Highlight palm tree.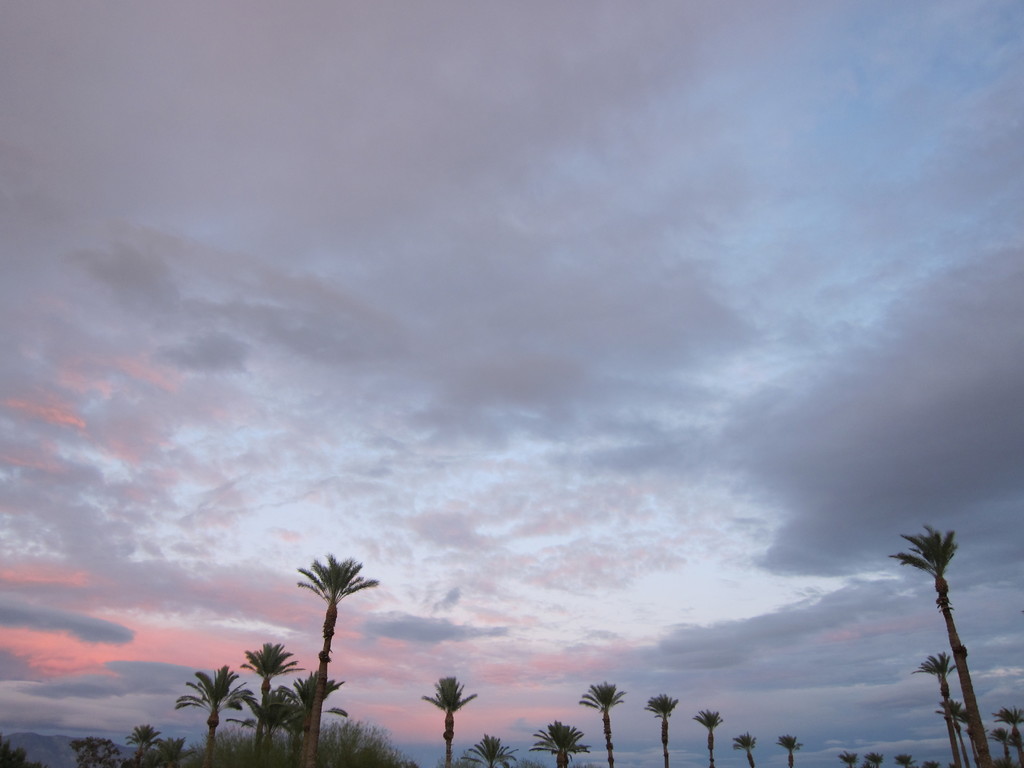
Highlighted region: bbox=(463, 732, 519, 767).
